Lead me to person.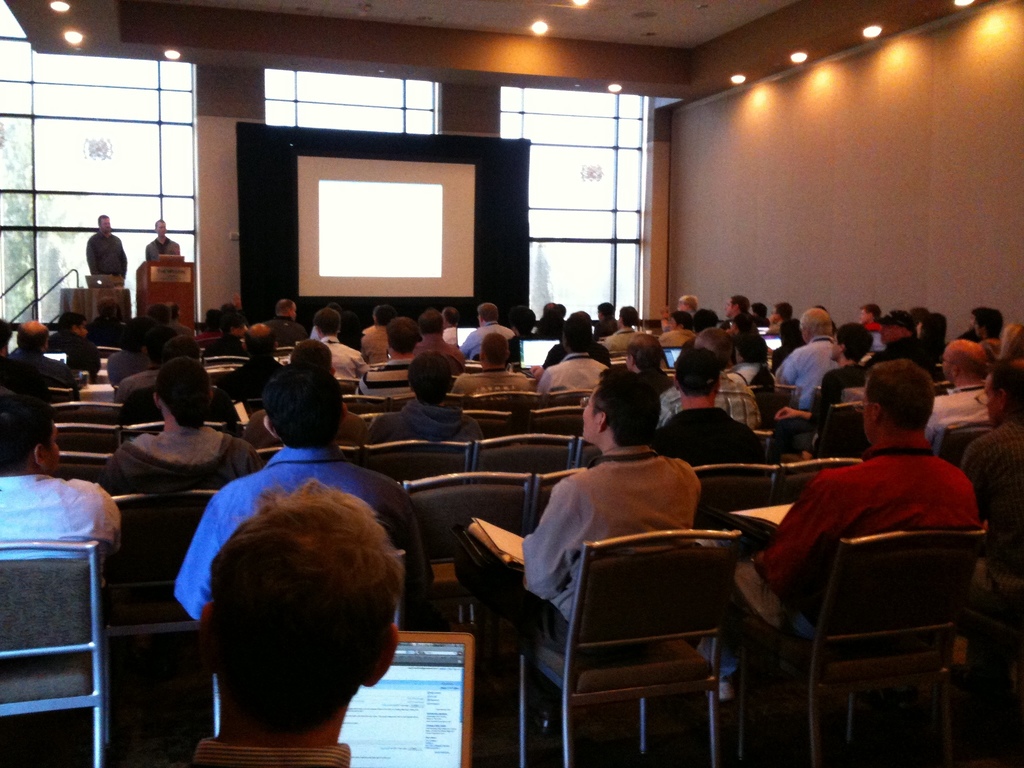
Lead to {"left": 245, "top": 335, "right": 362, "bottom": 450}.
